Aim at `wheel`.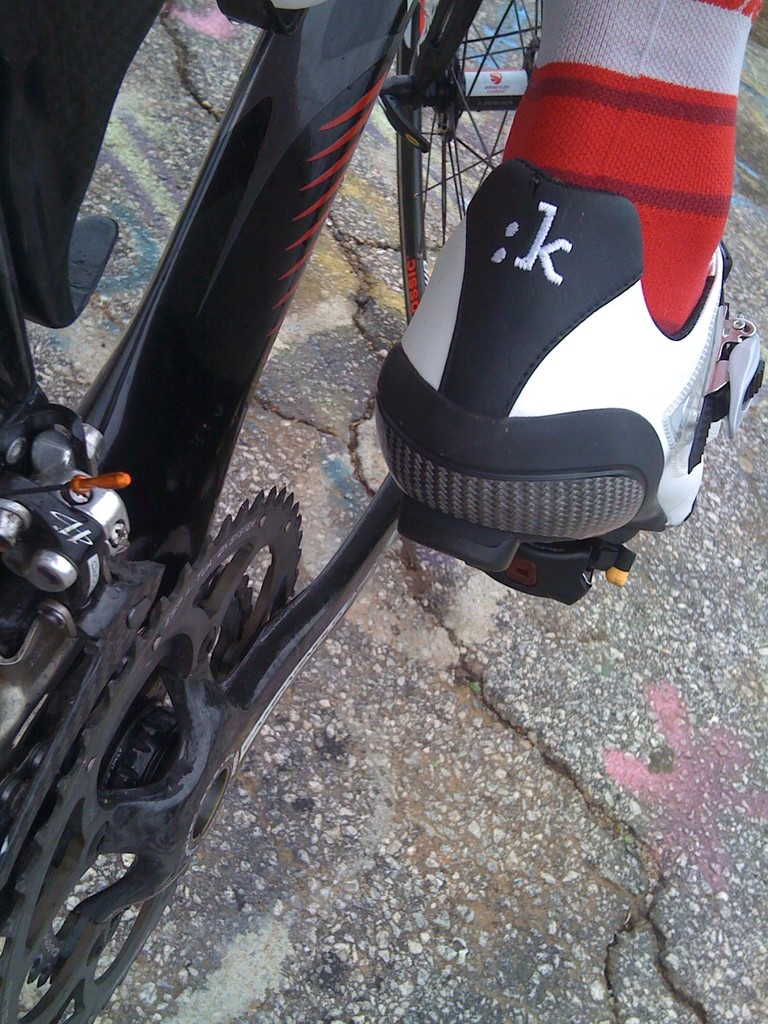
Aimed at BBox(0, 481, 300, 1023).
